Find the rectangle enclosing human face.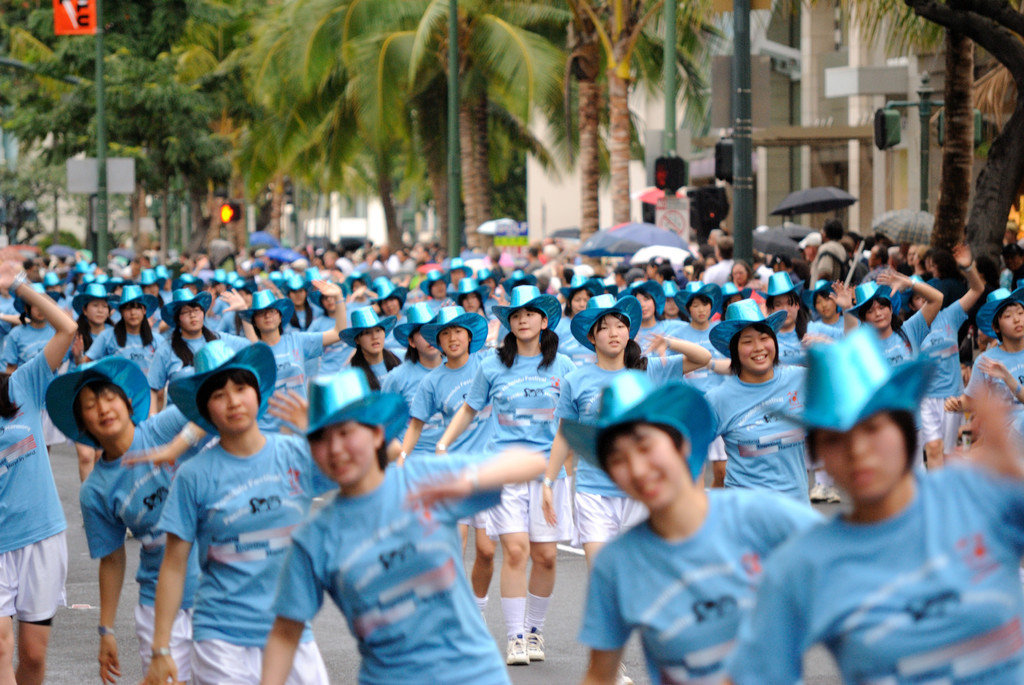
pyautogui.locateOnScreen(689, 296, 712, 321).
